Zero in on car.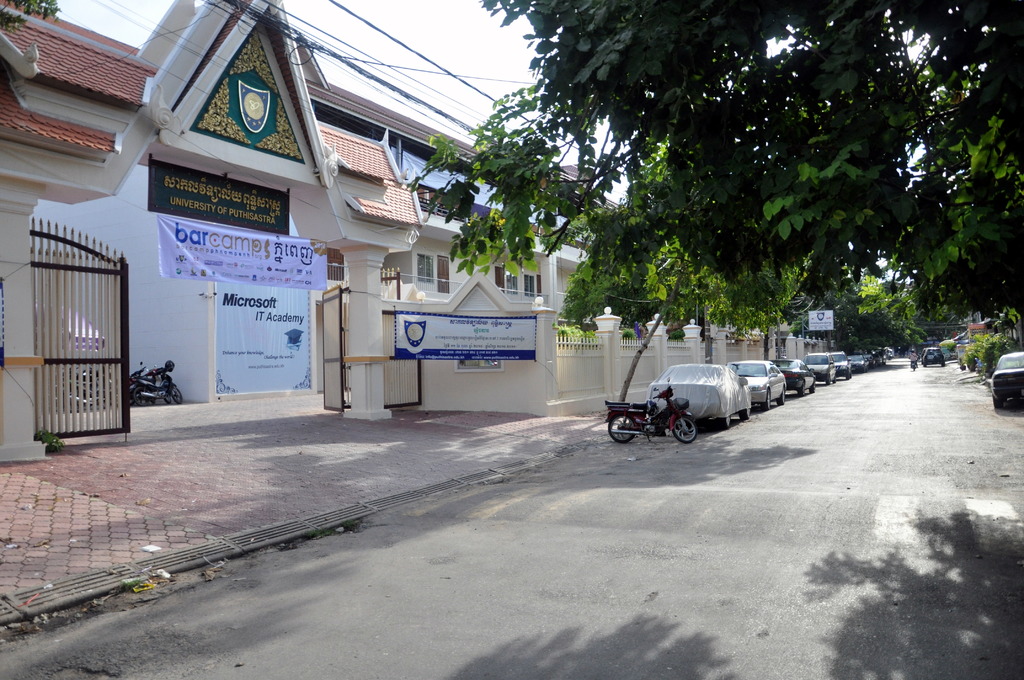
Zeroed in: x1=855 y1=355 x2=874 y2=373.
